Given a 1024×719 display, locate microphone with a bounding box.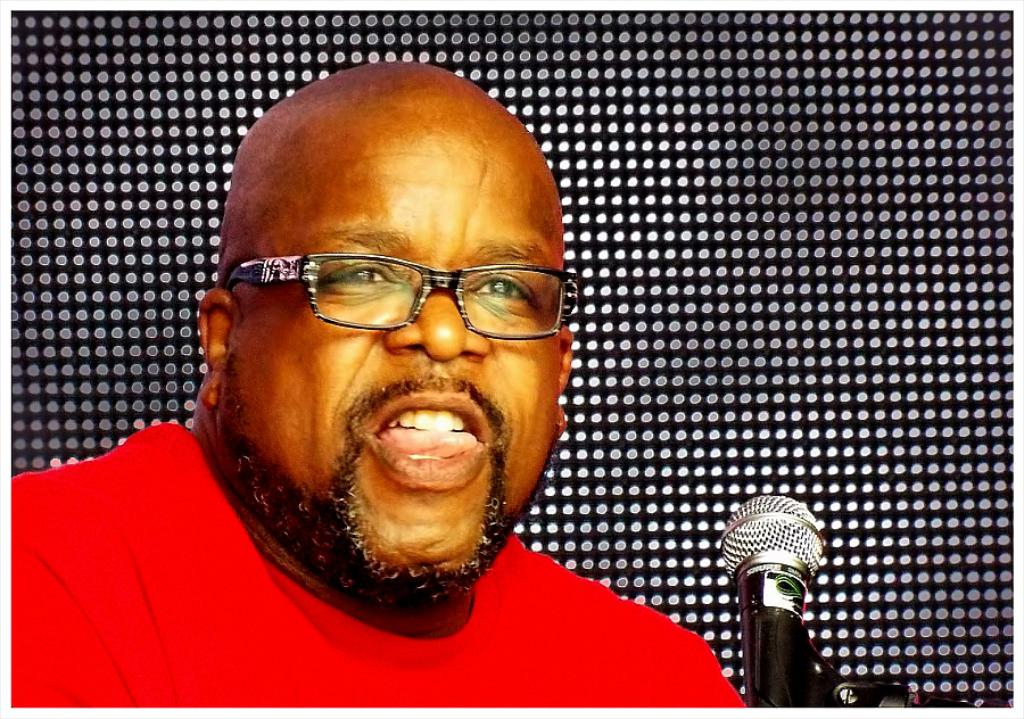
Located: [719,497,831,713].
